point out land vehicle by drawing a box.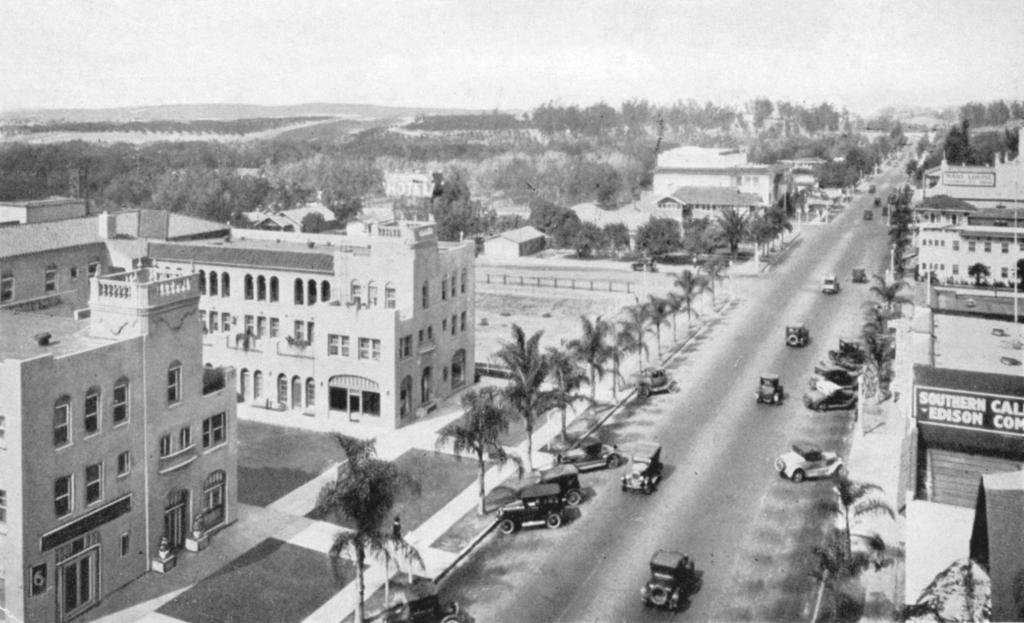
[x1=874, y1=195, x2=883, y2=206].
